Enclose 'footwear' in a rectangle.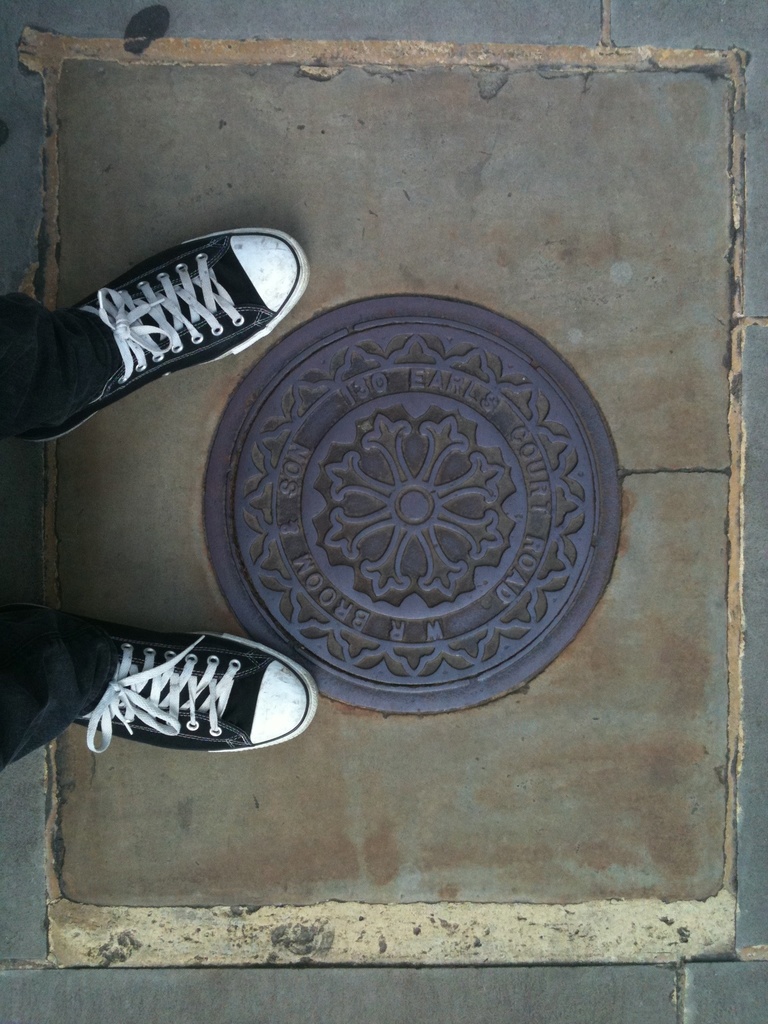
<region>56, 638, 321, 769</region>.
